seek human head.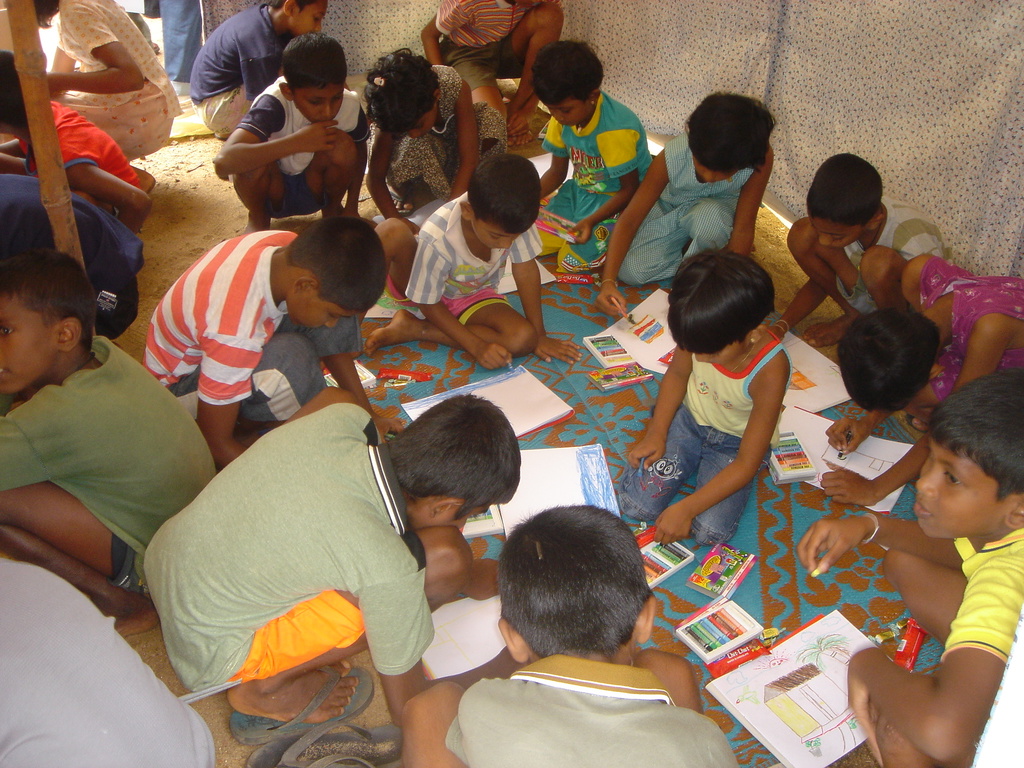
280 0 329 36.
